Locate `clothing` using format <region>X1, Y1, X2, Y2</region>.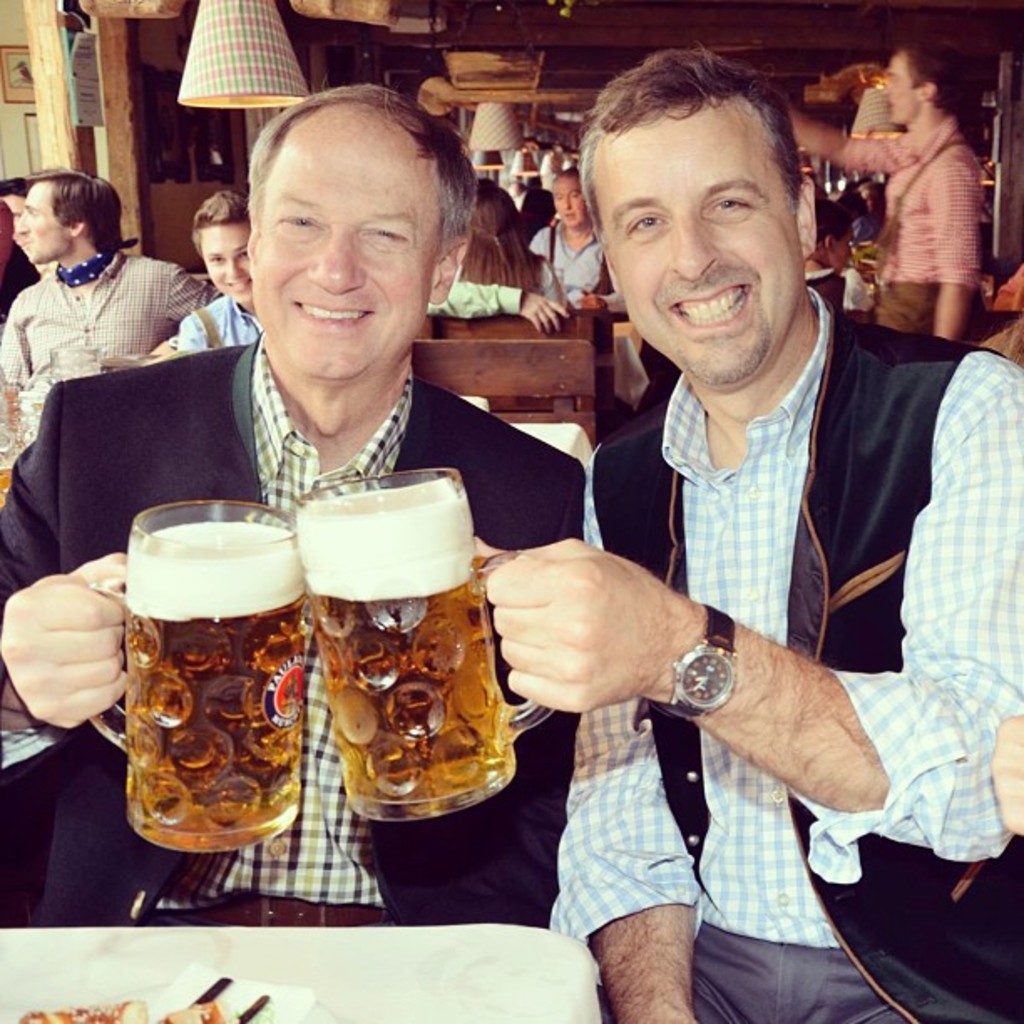
<region>545, 274, 1022, 1022</region>.
